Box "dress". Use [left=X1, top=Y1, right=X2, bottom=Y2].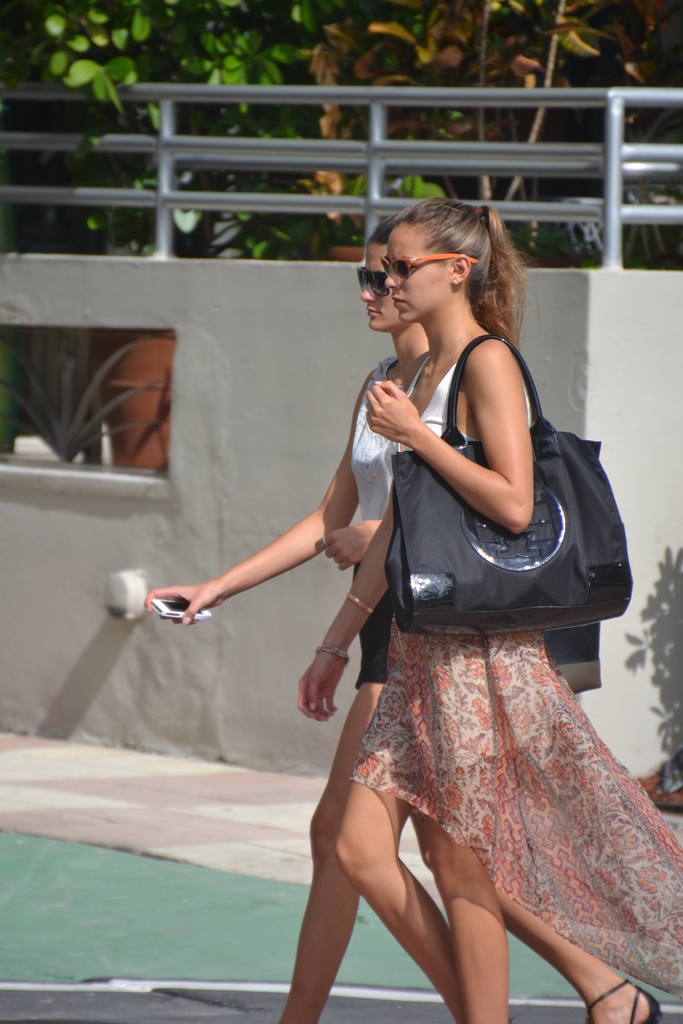
[left=344, top=351, right=425, bottom=694].
